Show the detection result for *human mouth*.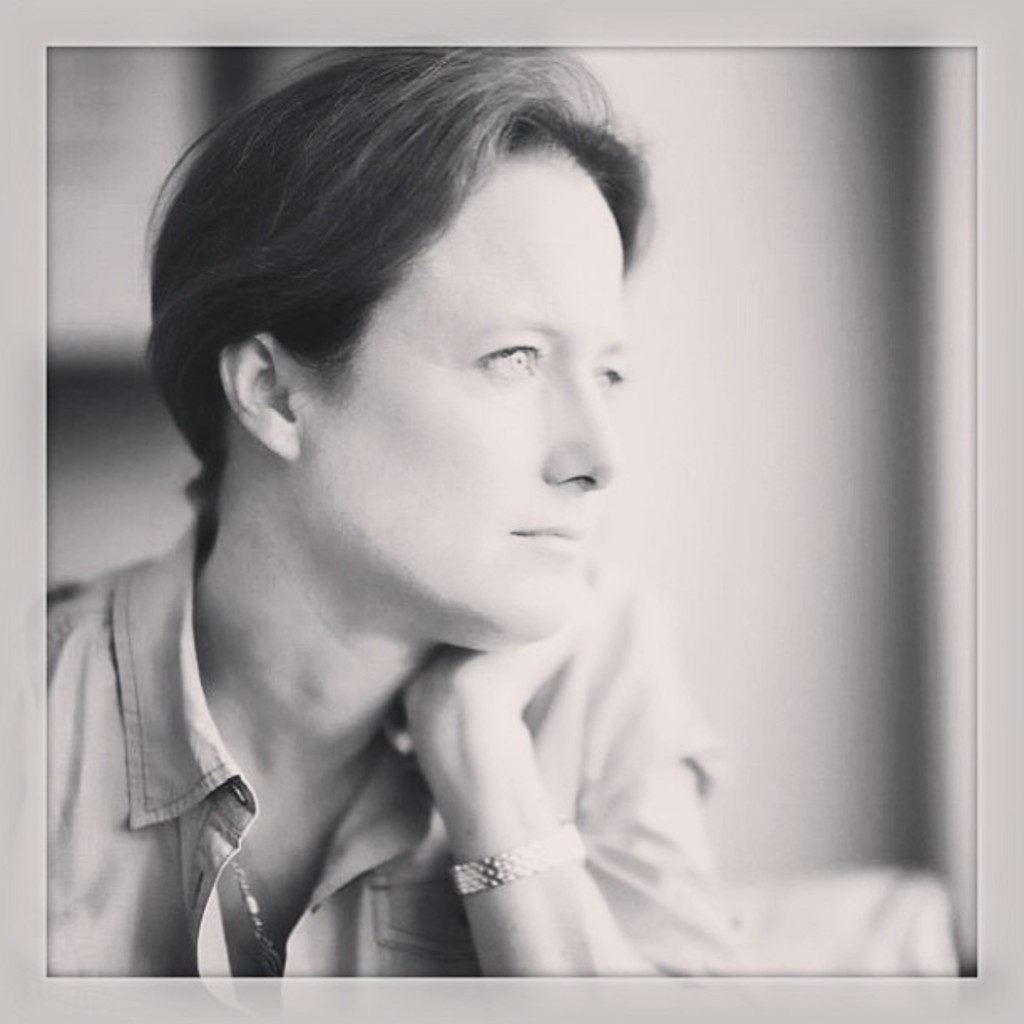
box=[509, 520, 581, 544].
